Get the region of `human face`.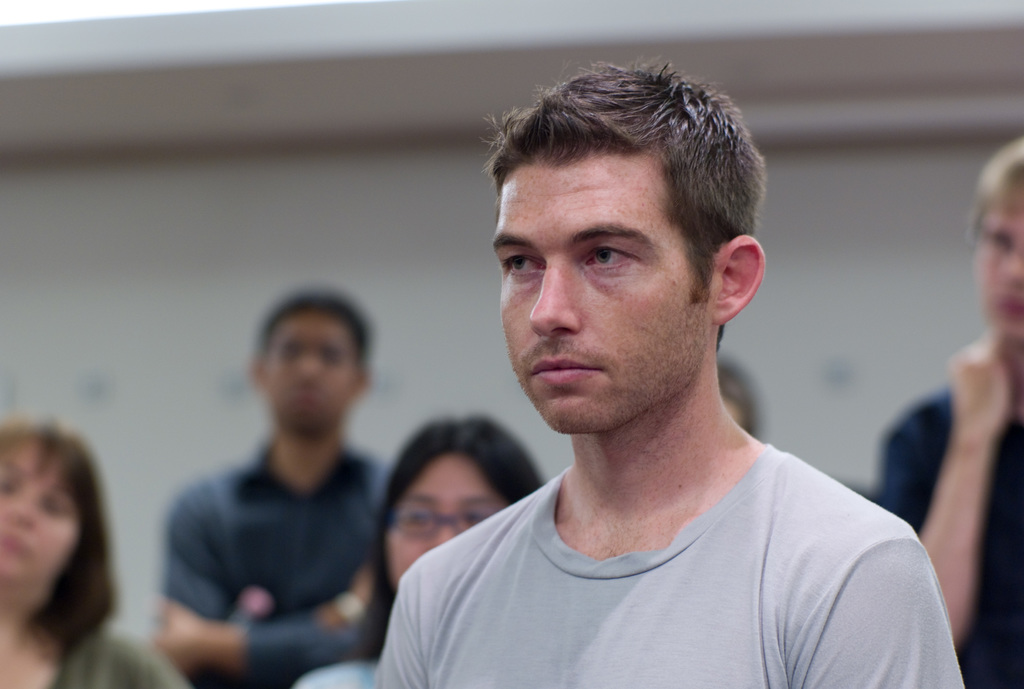
<box>488,150,716,436</box>.
